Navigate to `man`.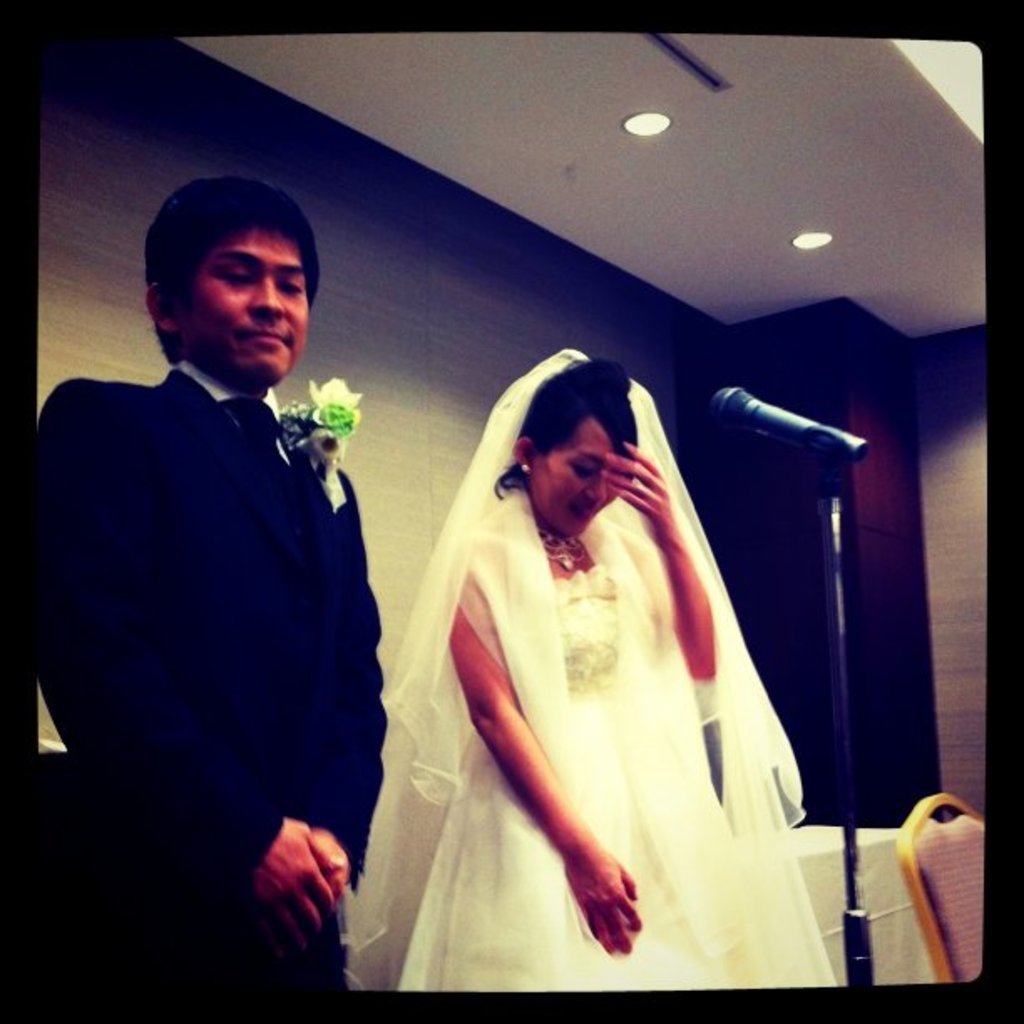
Navigation target: detection(35, 171, 395, 991).
